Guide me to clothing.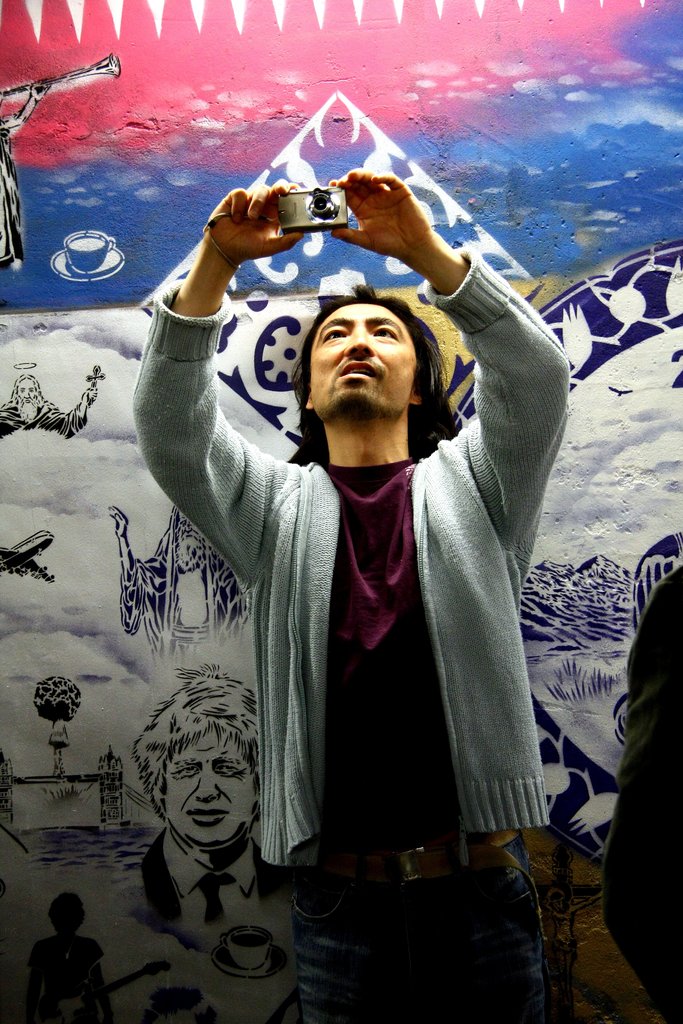
Guidance: BBox(119, 278, 576, 1023).
